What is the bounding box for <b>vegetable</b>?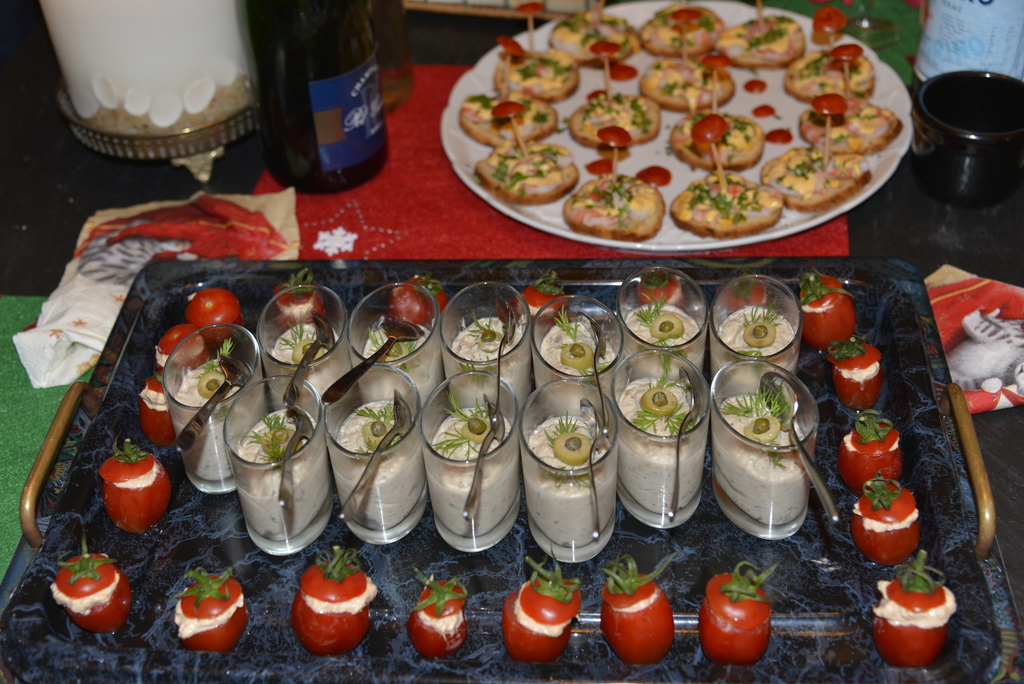
rect(601, 595, 676, 664).
